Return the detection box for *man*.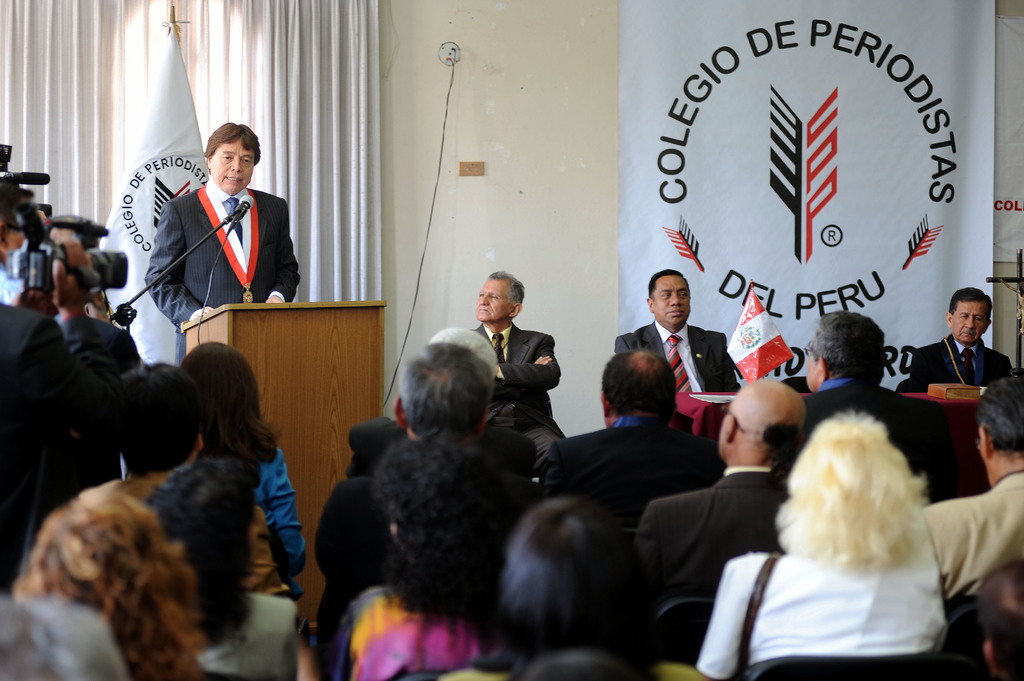
[792,312,950,508].
